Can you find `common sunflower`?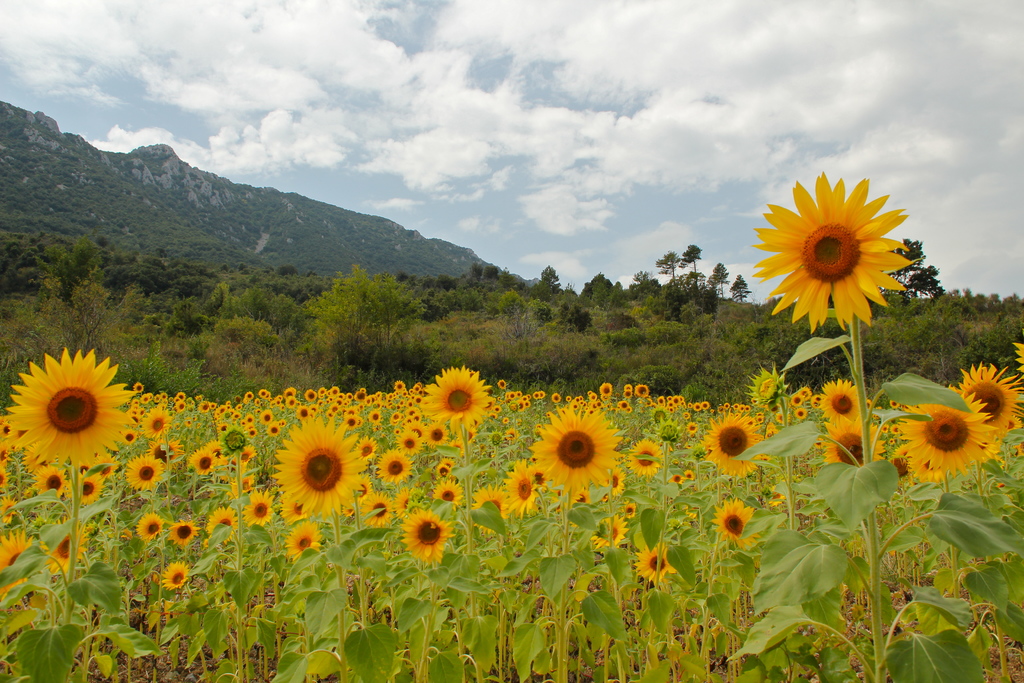
Yes, bounding box: rect(8, 347, 138, 469).
